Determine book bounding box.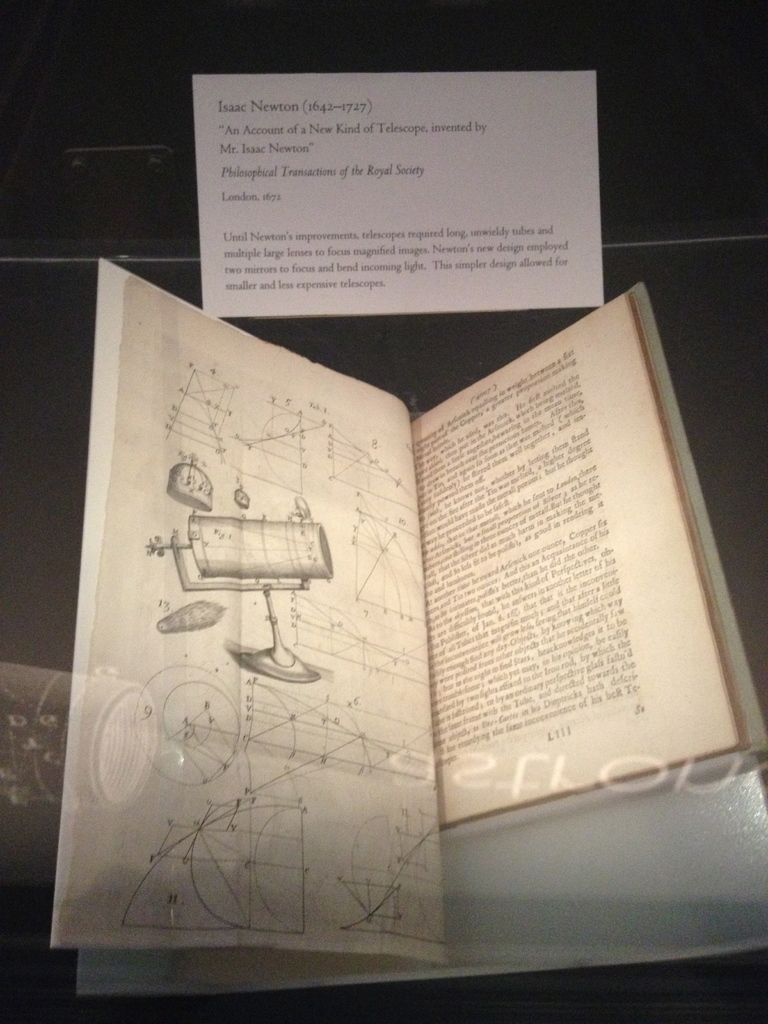
Determined: crop(68, 275, 767, 849).
